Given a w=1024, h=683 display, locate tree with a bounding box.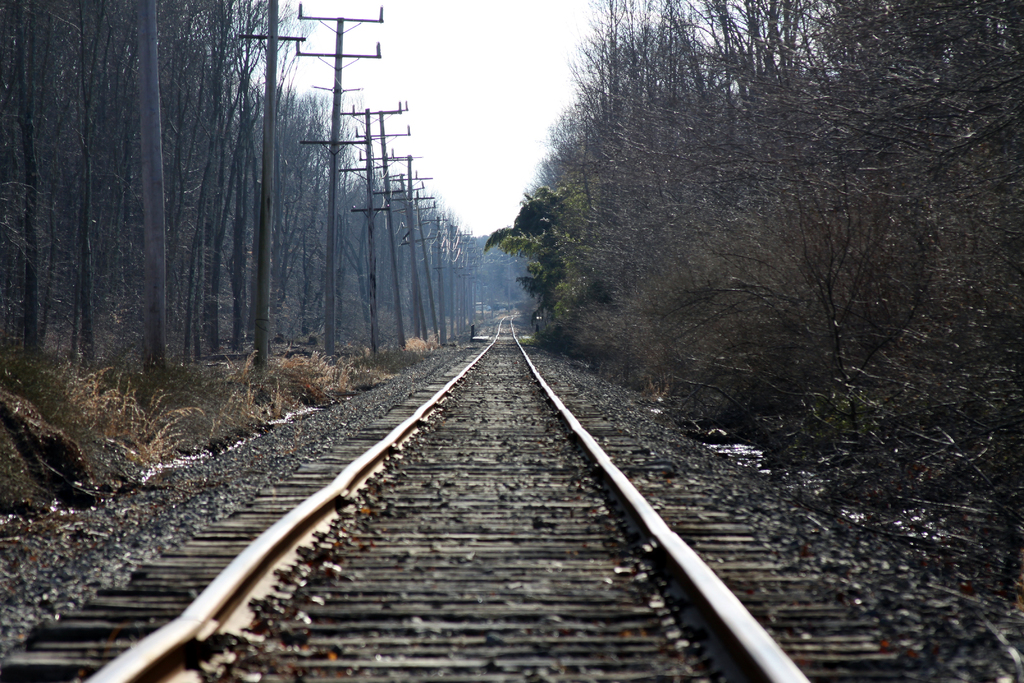
Located: <bbox>170, 0, 282, 360</bbox>.
